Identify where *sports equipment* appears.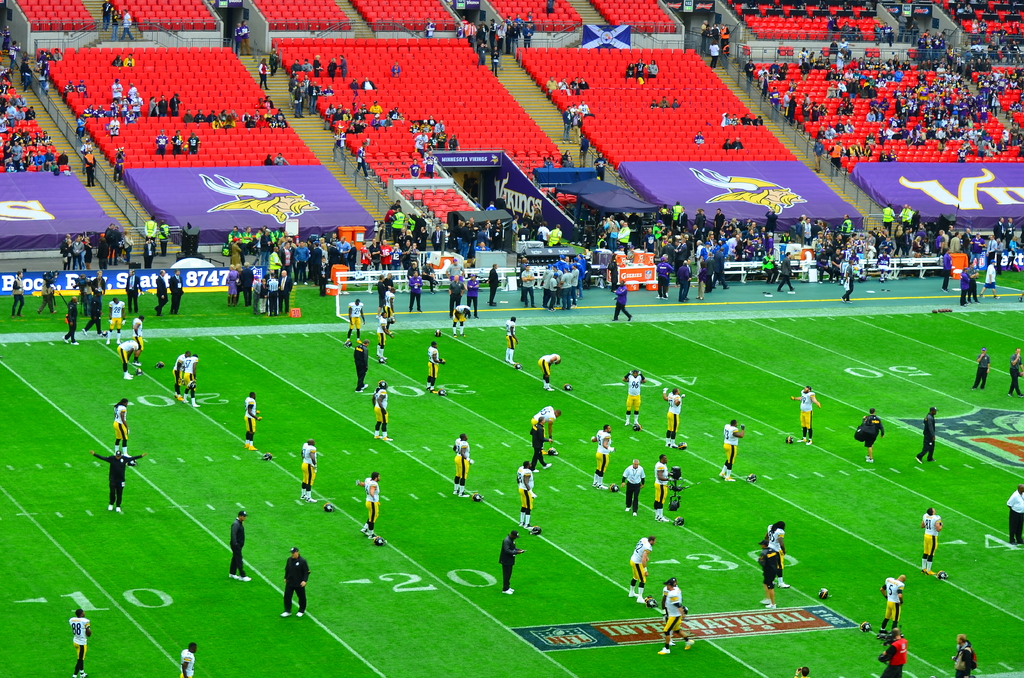
Appears at left=437, top=388, right=449, bottom=396.
